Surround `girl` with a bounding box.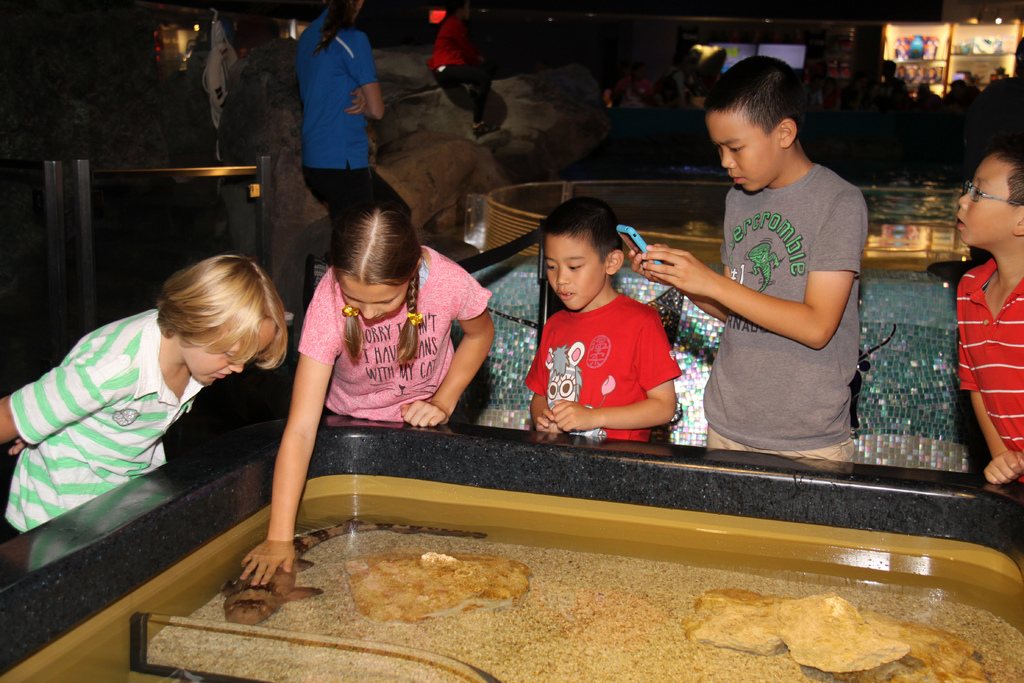
bbox=(241, 211, 496, 588).
